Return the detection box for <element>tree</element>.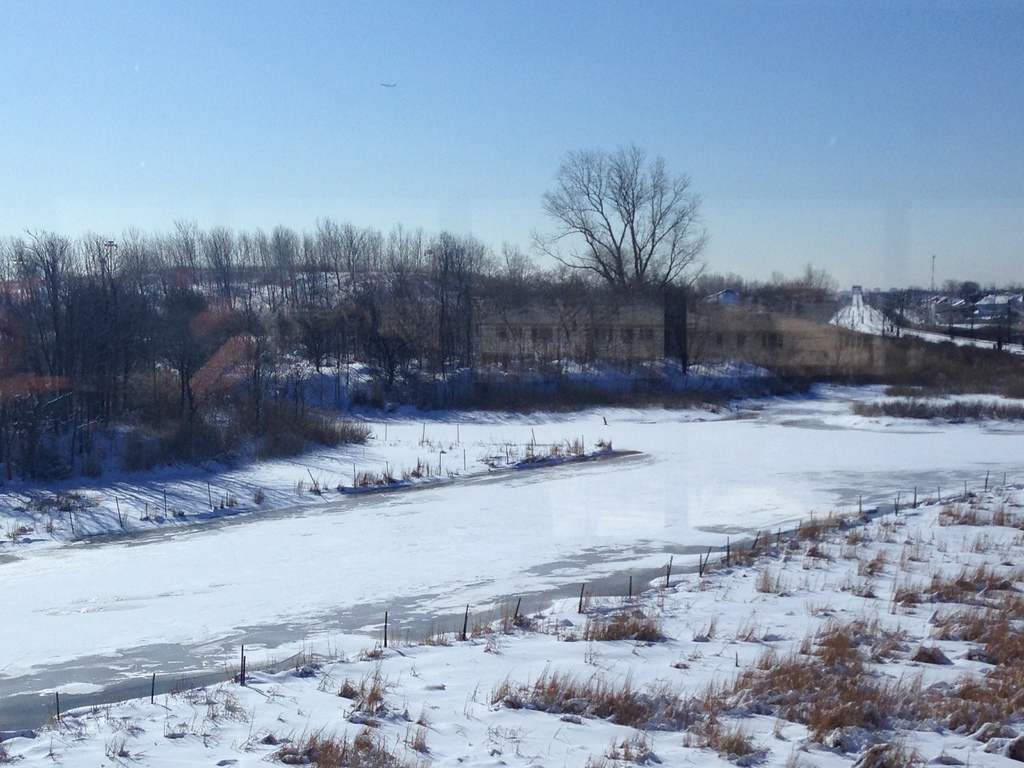
{"x1": 301, "y1": 225, "x2": 356, "y2": 419}.
